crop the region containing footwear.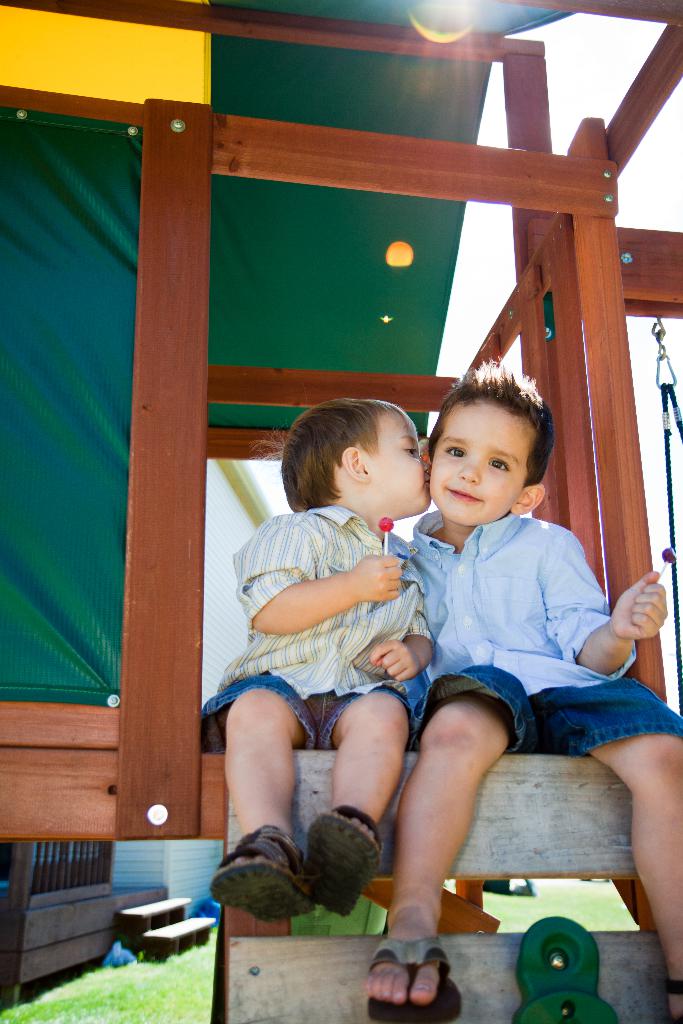
Crop region: region(360, 936, 460, 1023).
